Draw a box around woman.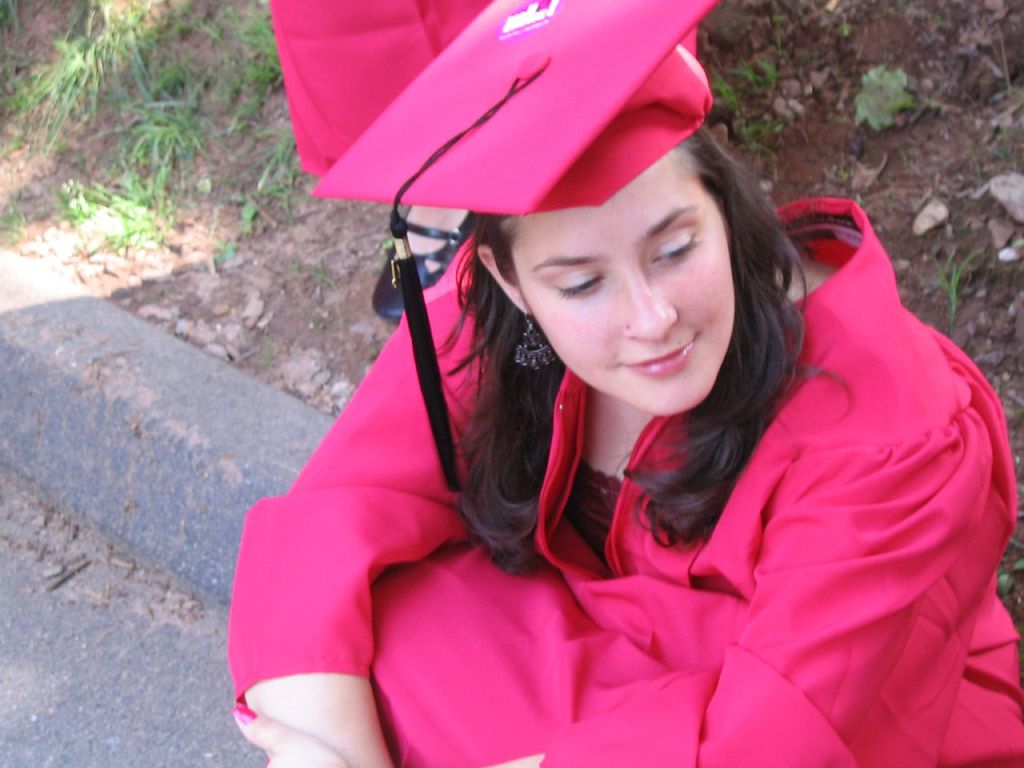
box=[234, 67, 996, 767].
